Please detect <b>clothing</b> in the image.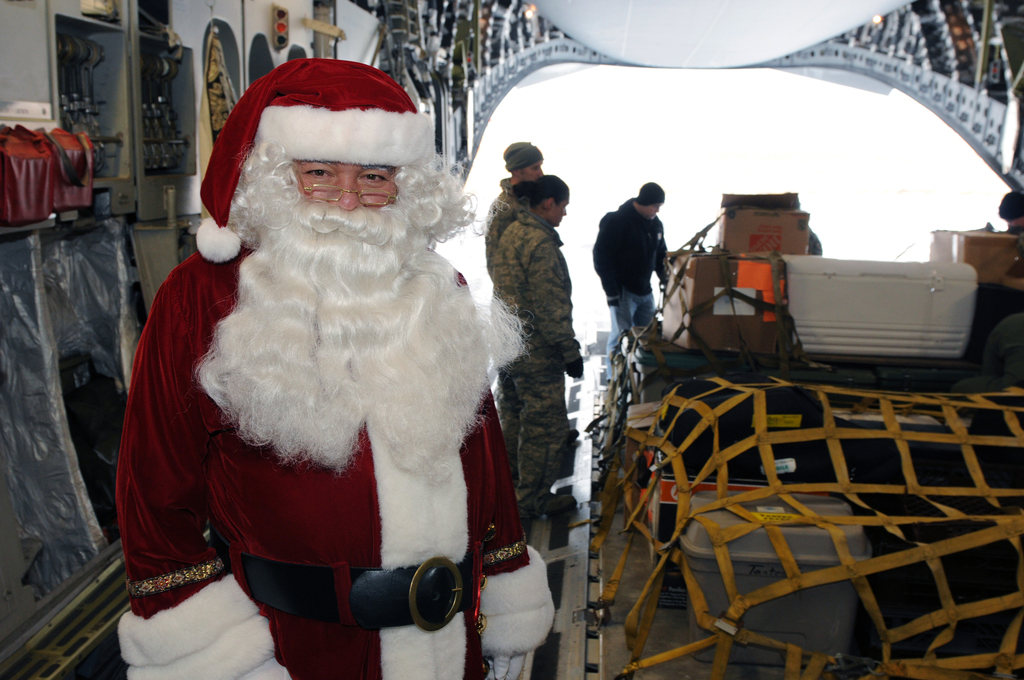
488,213,584,517.
